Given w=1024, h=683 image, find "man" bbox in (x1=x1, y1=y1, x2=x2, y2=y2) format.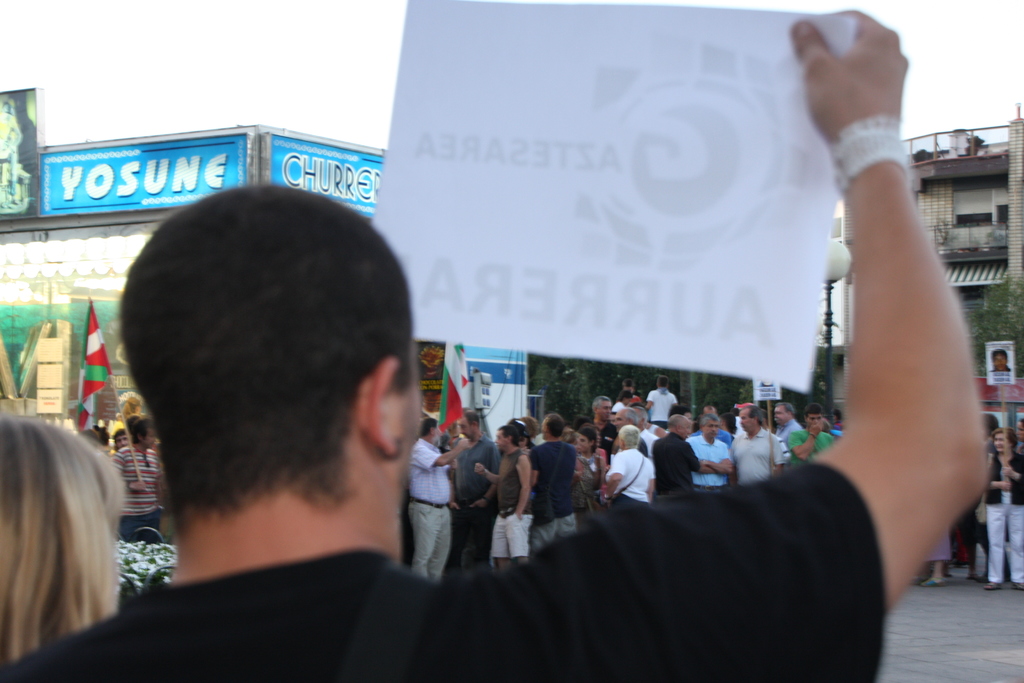
(x1=689, y1=408, x2=731, y2=495).
